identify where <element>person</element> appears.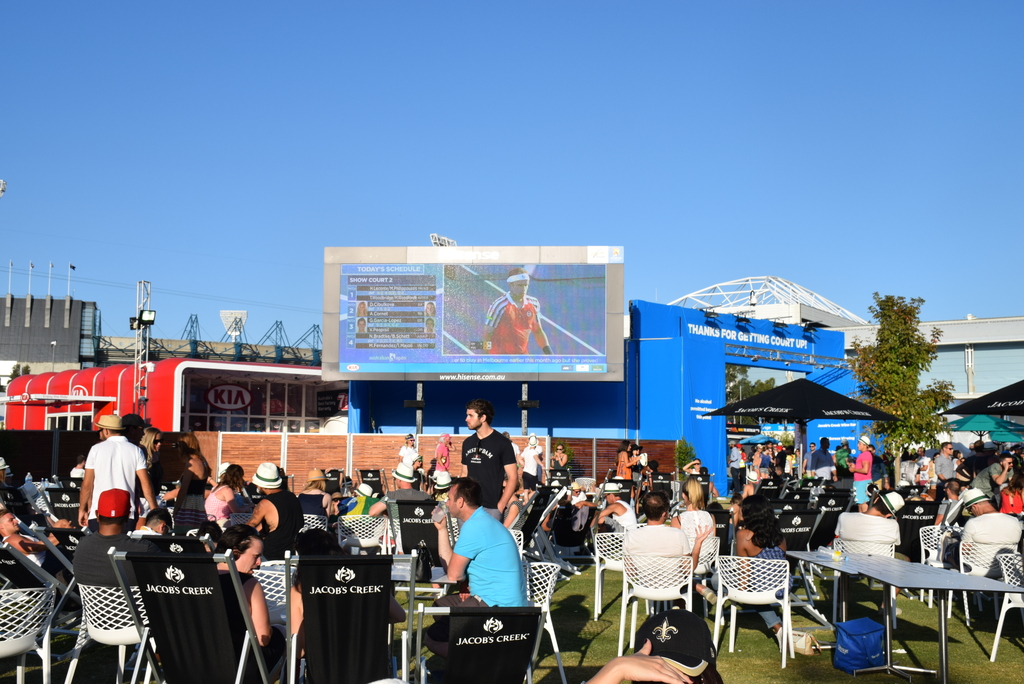
Appears at box=[353, 318, 368, 334].
